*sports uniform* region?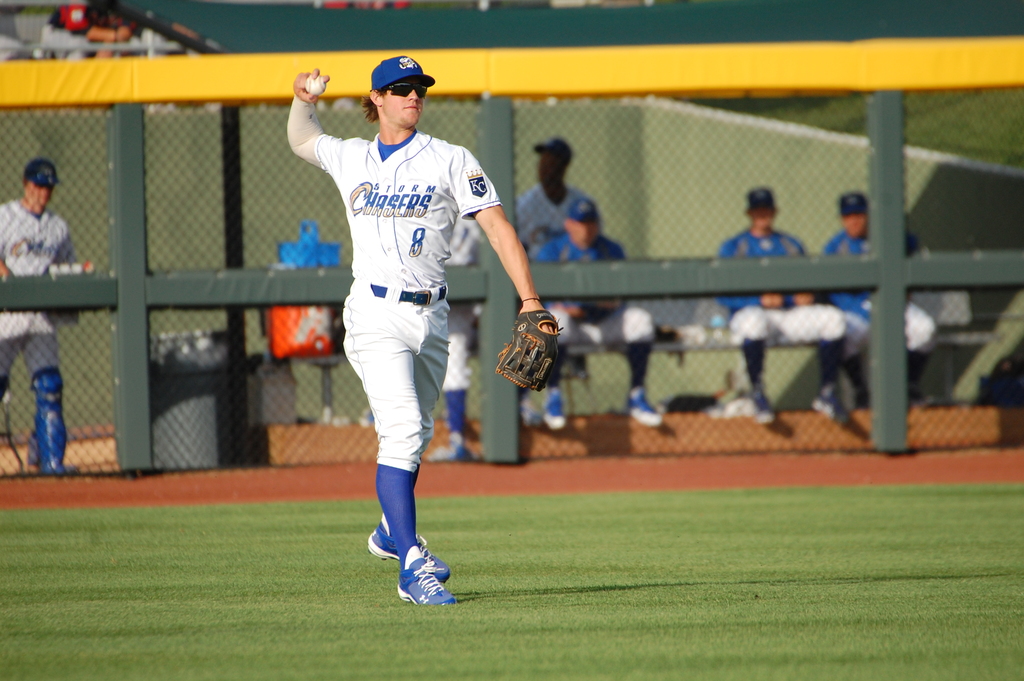
x1=277, y1=44, x2=531, y2=608
